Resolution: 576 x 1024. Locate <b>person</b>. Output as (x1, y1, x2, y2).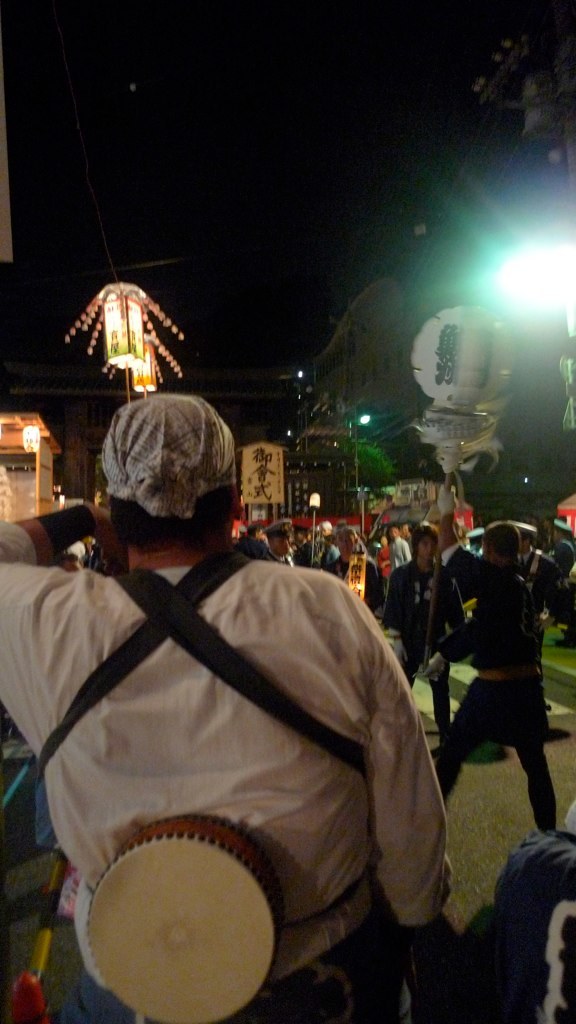
(382, 518, 410, 570).
